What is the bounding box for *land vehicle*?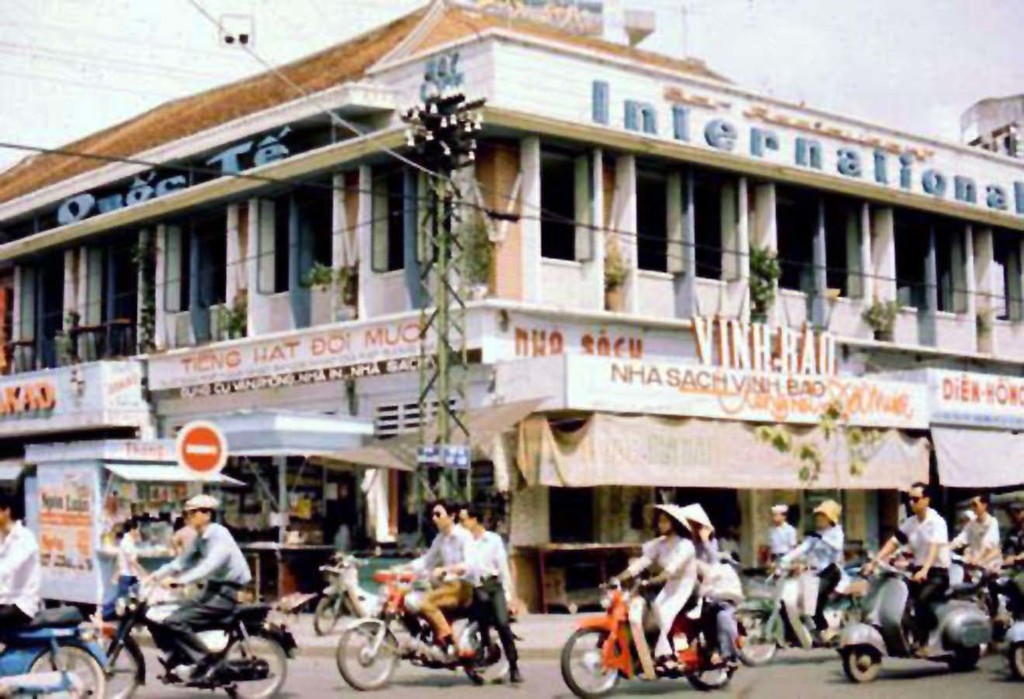
bbox=(93, 576, 298, 698).
